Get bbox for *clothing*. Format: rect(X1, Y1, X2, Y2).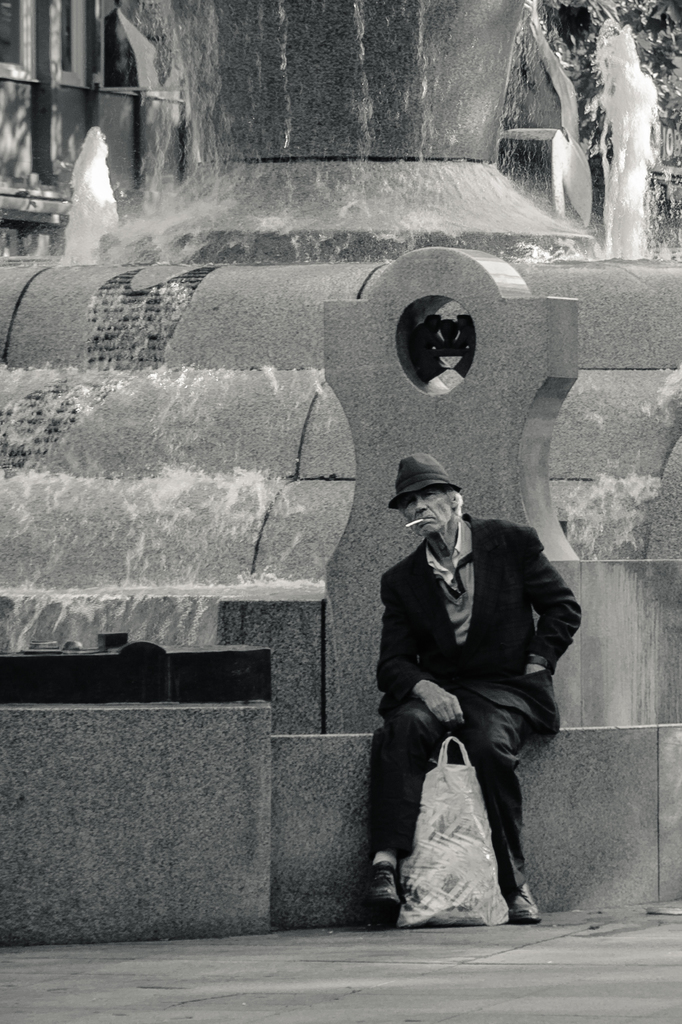
rect(353, 485, 581, 895).
